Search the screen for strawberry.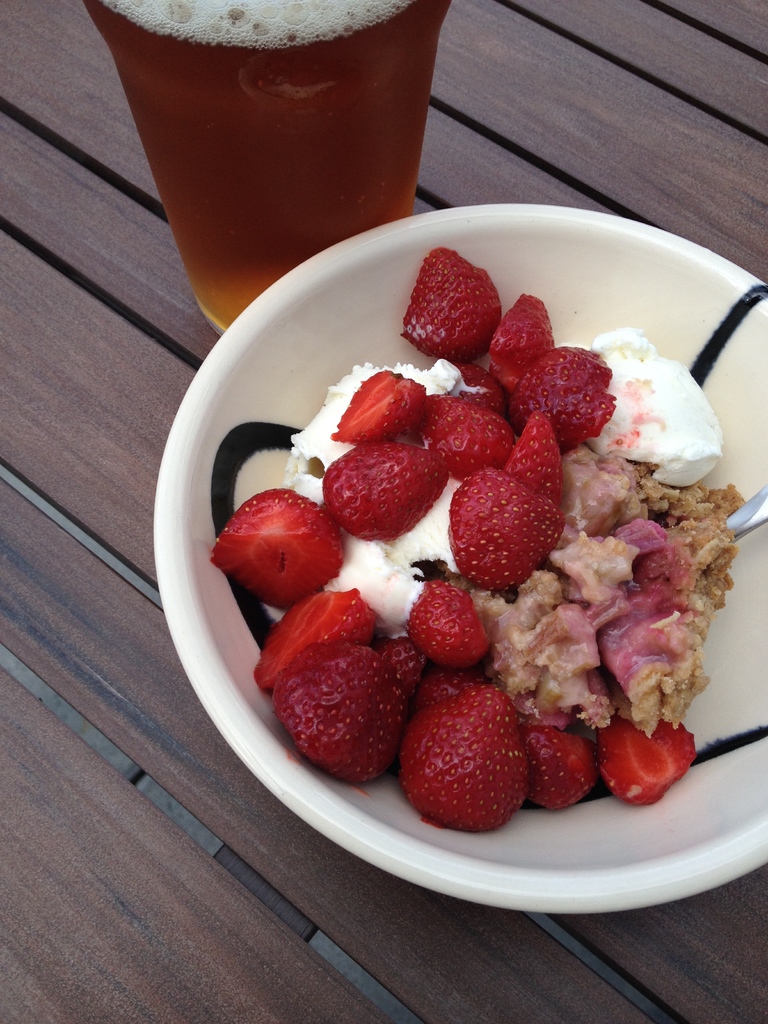
Found at 397/680/527/831.
